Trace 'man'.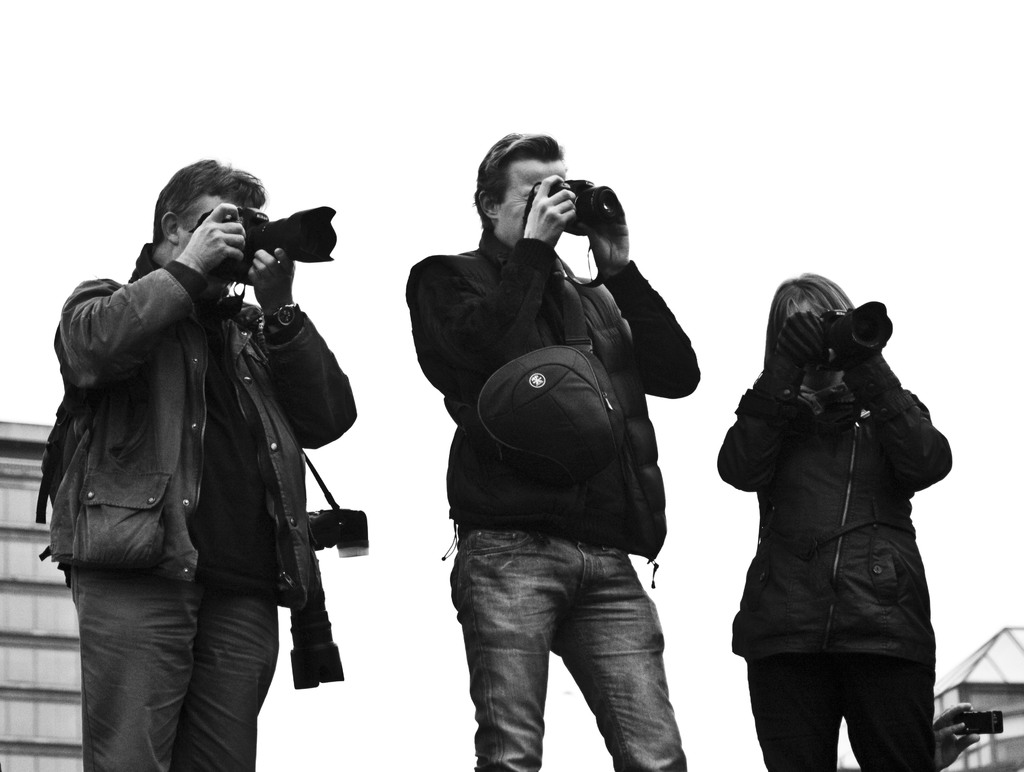
Traced to 29:130:360:771.
